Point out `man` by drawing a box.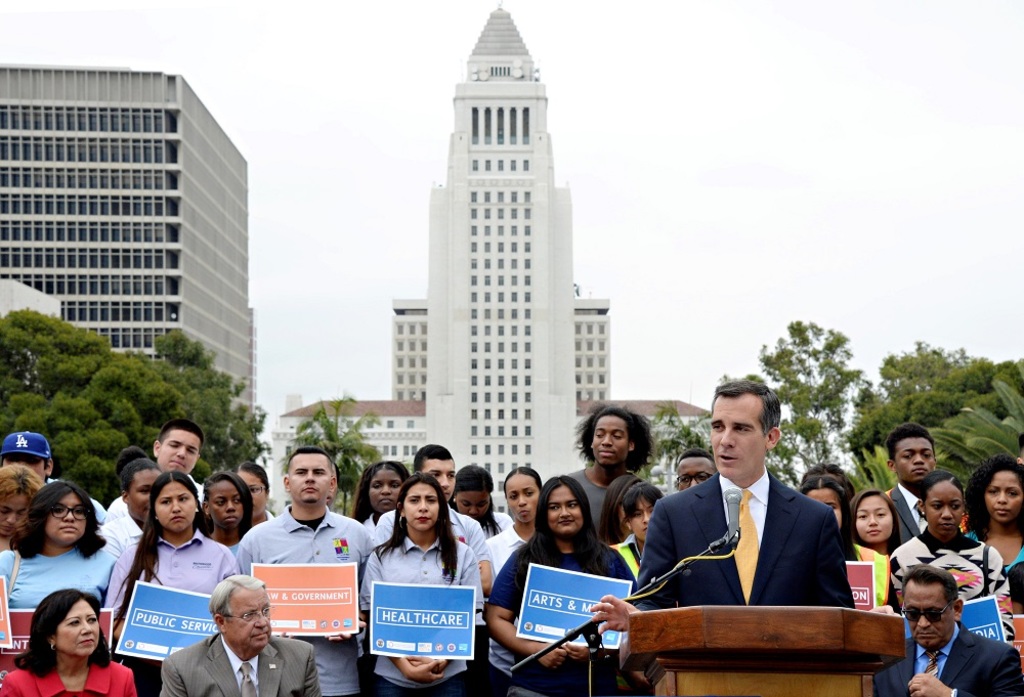
region(564, 401, 650, 534).
